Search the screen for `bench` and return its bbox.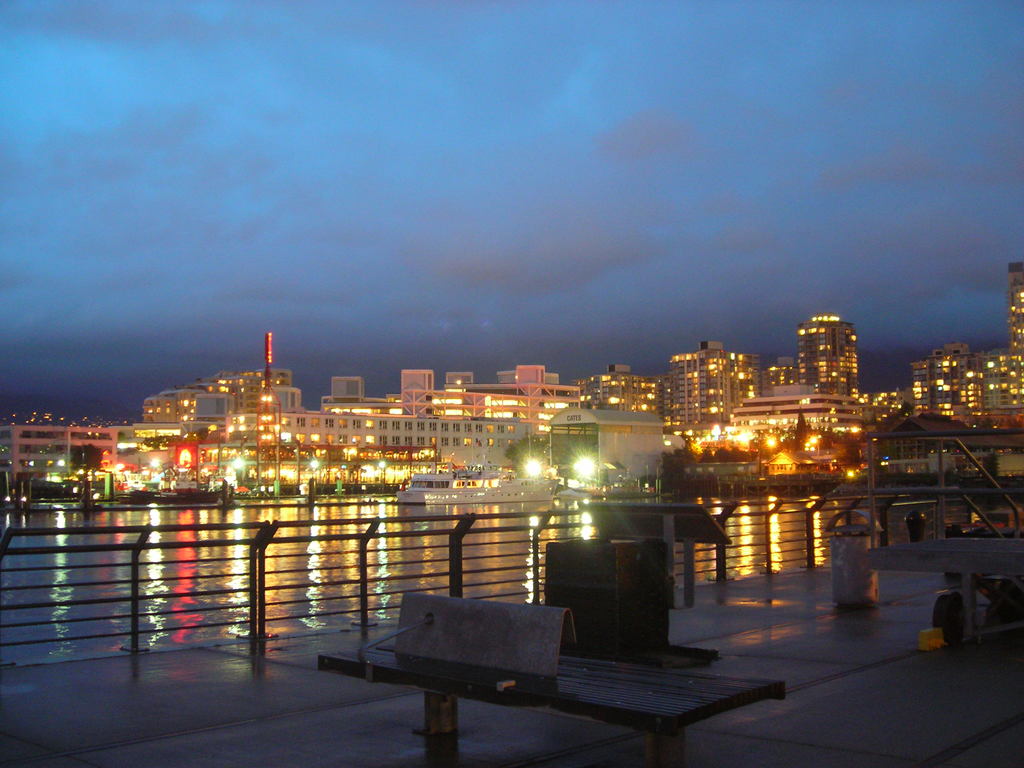
Found: BBox(307, 593, 782, 767).
